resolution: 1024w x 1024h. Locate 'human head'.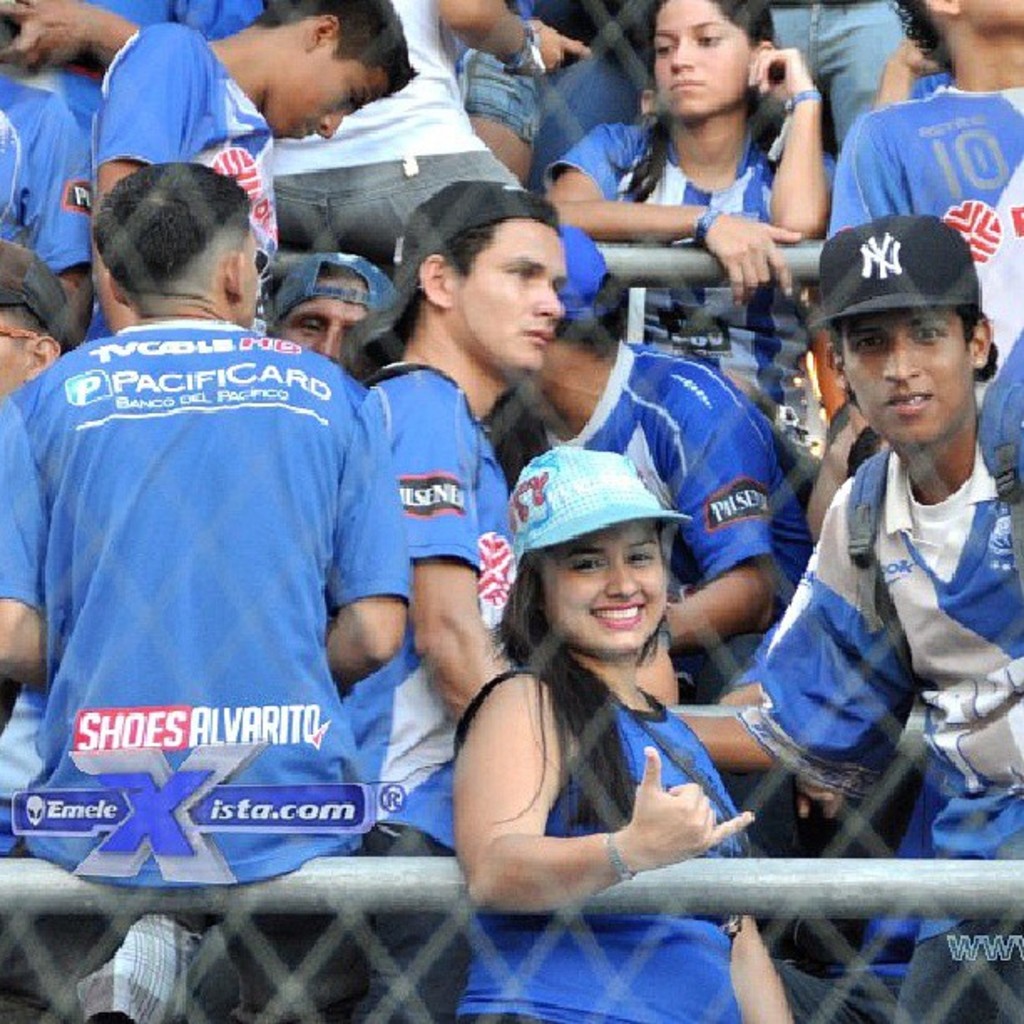
[x1=92, y1=151, x2=263, y2=328].
